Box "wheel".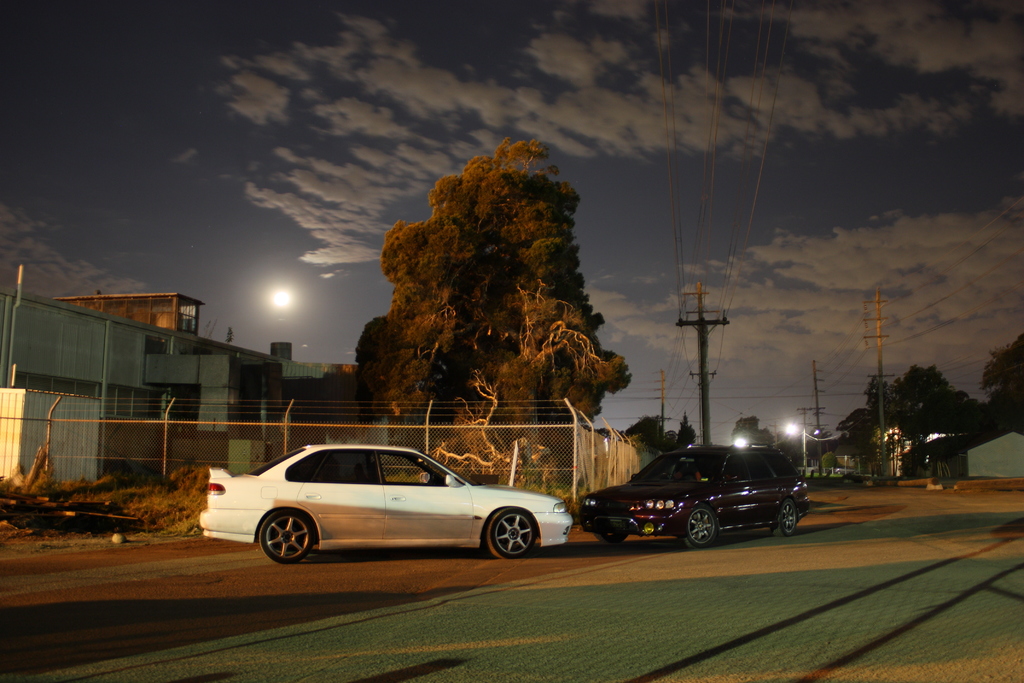
region(486, 507, 534, 561).
